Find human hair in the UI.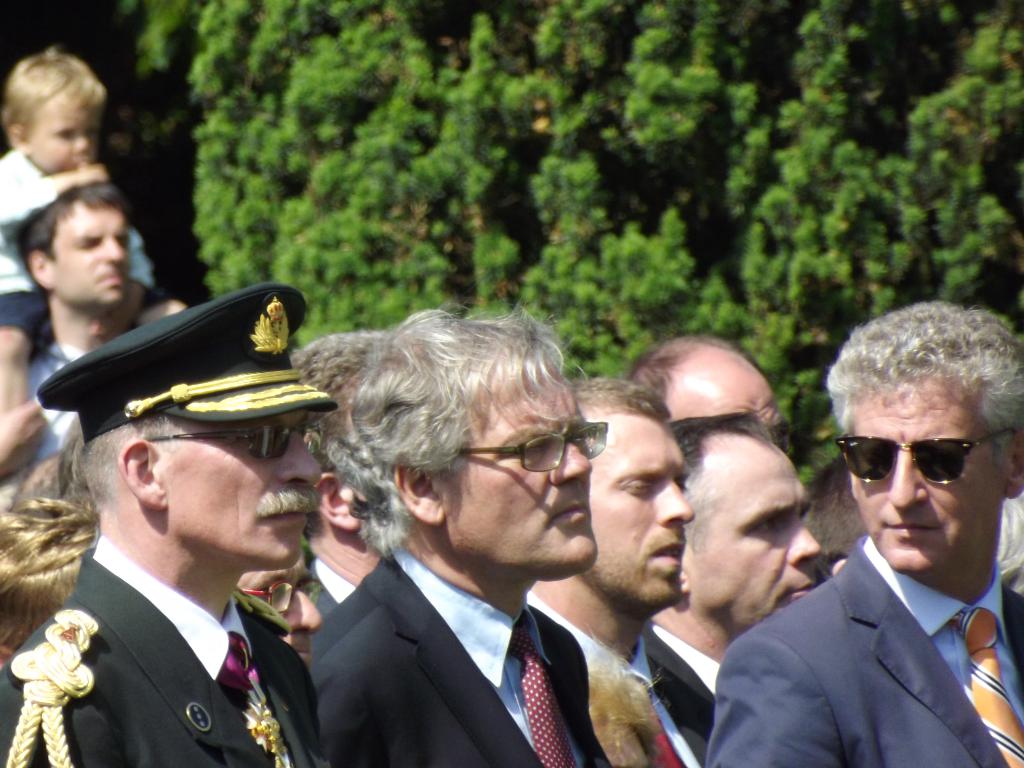
UI element at rect(8, 450, 61, 504).
